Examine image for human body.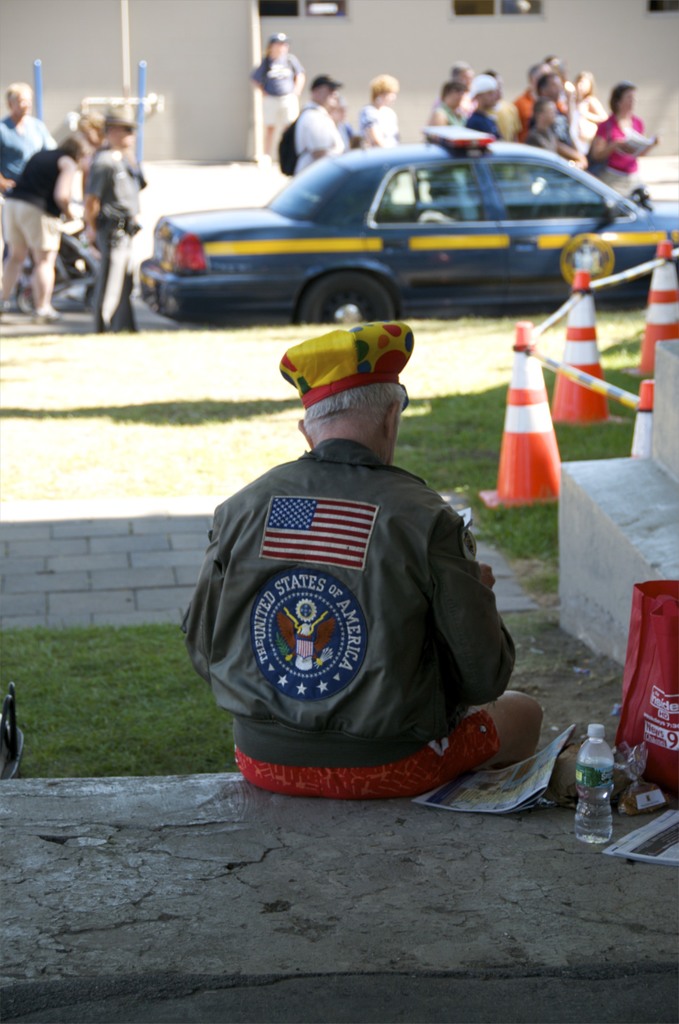
Examination result: 282/65/346/175.
